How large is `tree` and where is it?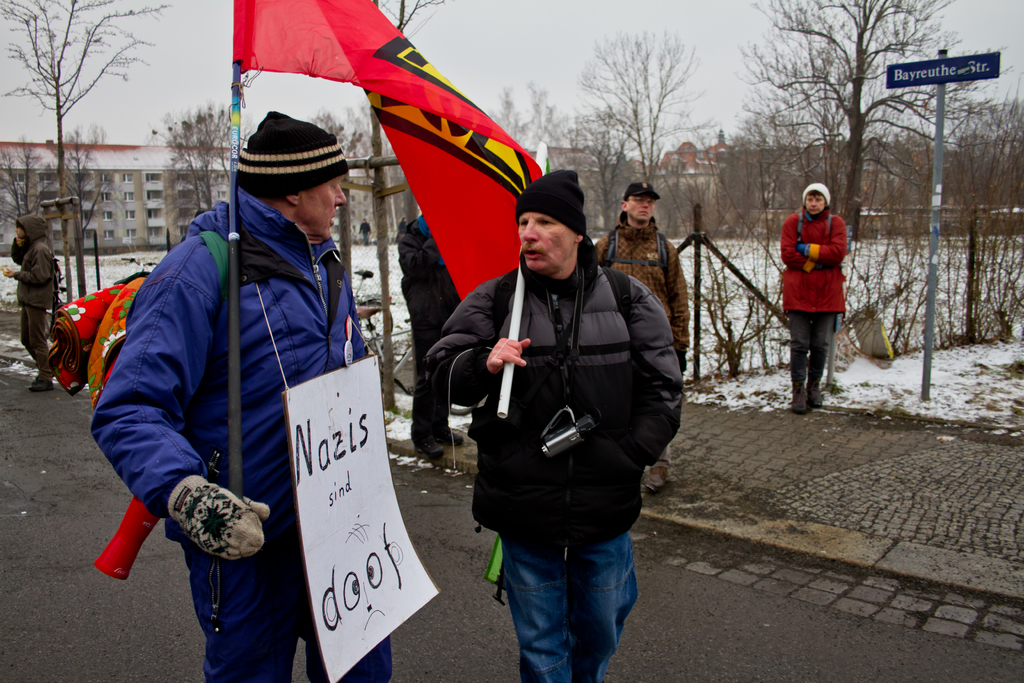
Bounding box: (x1=735, y1=0, x2=965, y2=251).
